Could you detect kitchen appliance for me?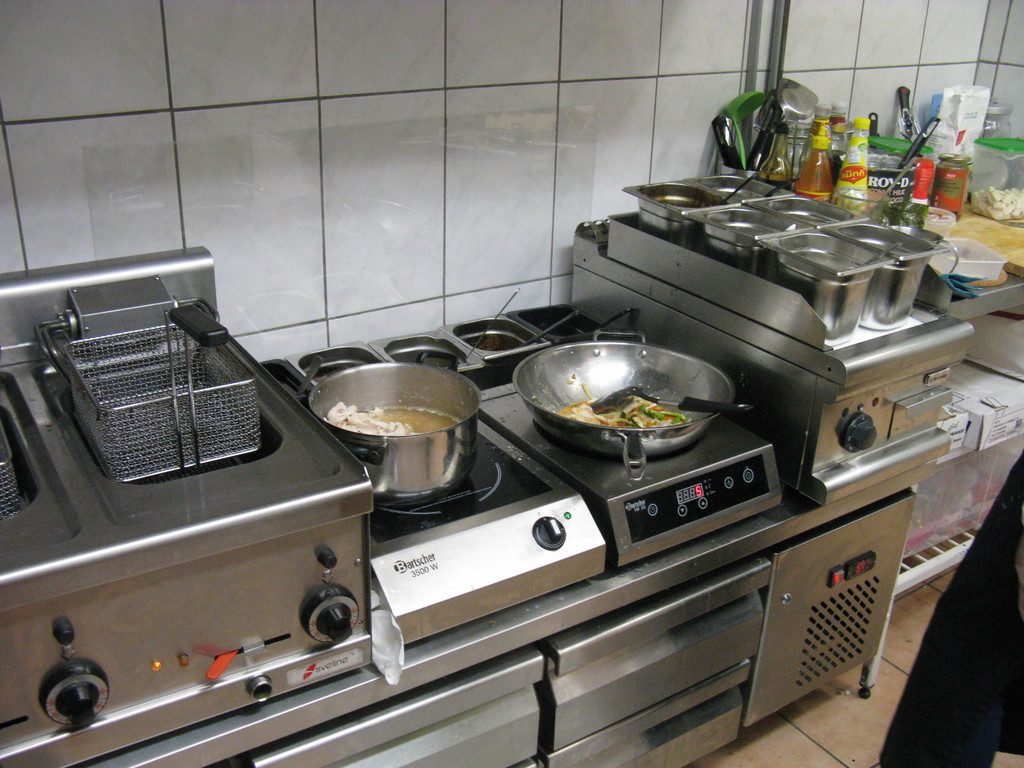
Detection result: (303, 364, 484, 509).
